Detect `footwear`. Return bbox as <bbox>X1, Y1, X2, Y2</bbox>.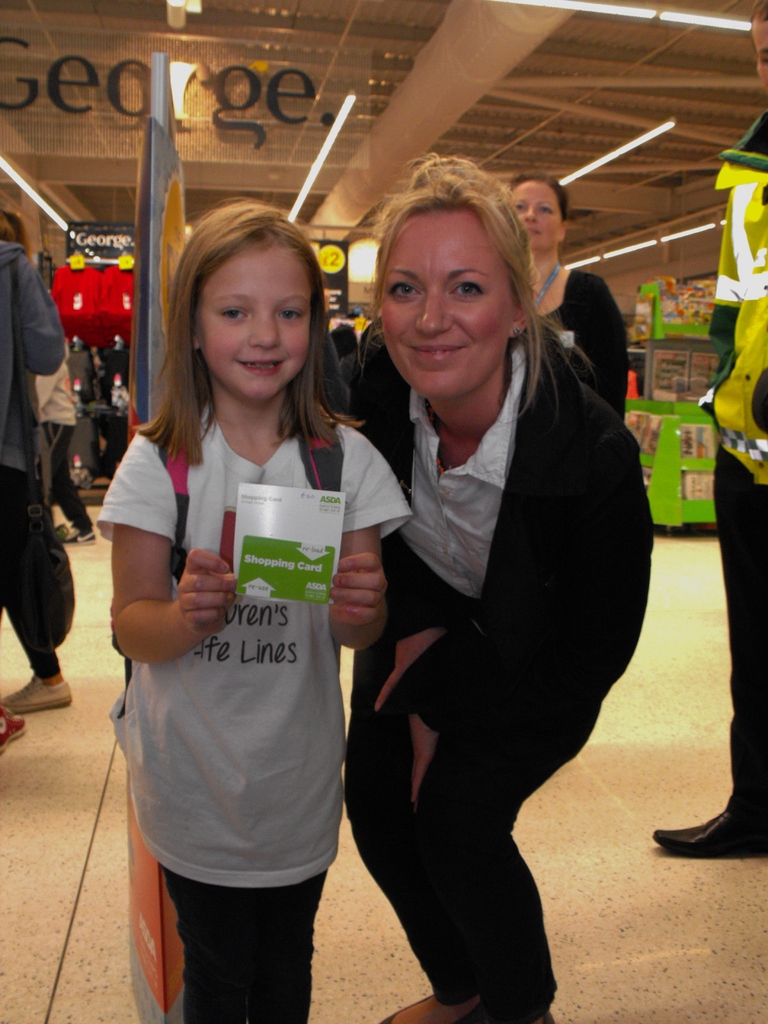
<bbox>0, 712, 22, 753</bbox>.
